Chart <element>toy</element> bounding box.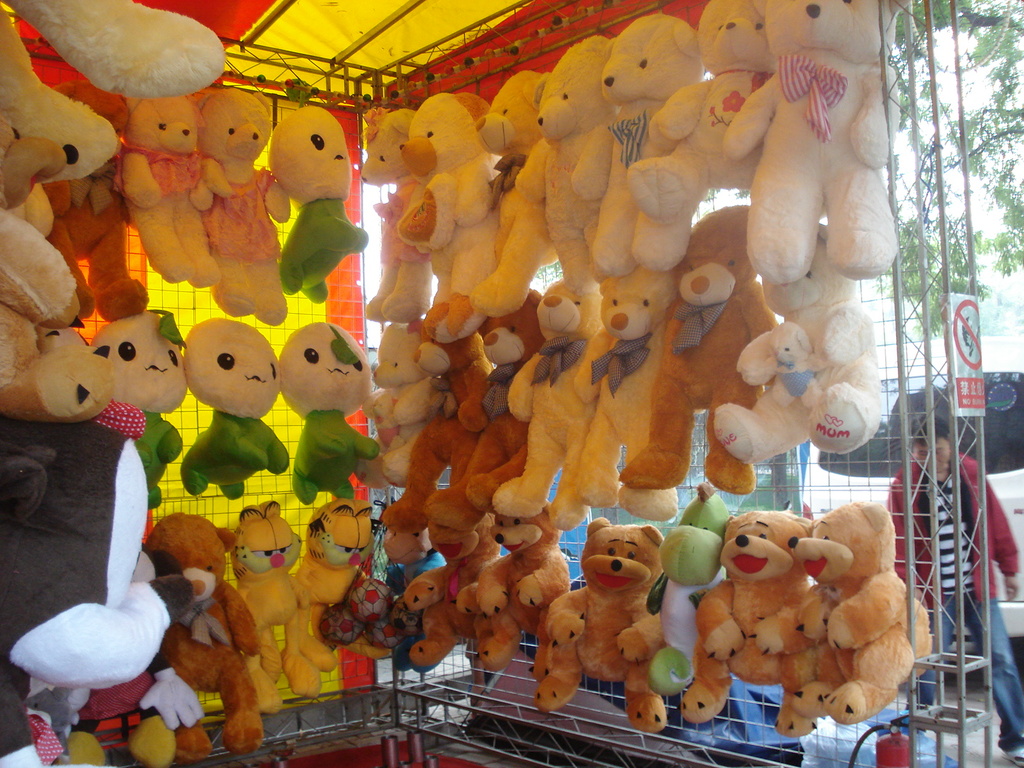
Charted: [703, 236, 882, 470].
